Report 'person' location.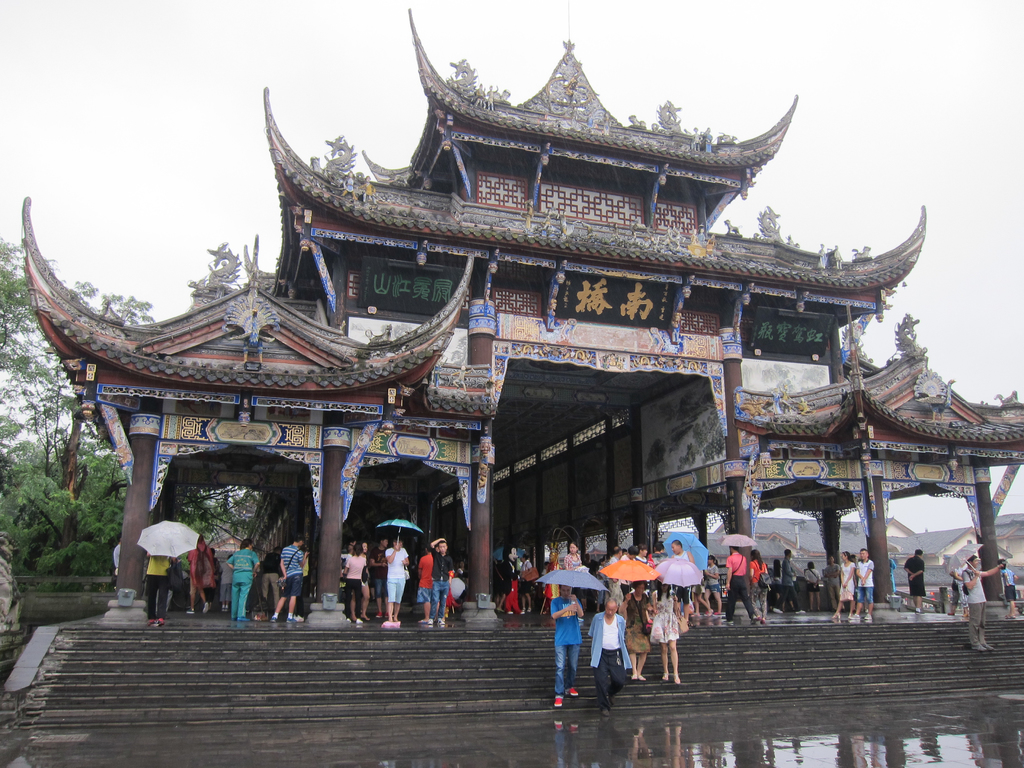
Report: region(278, 532, 311, 624).
